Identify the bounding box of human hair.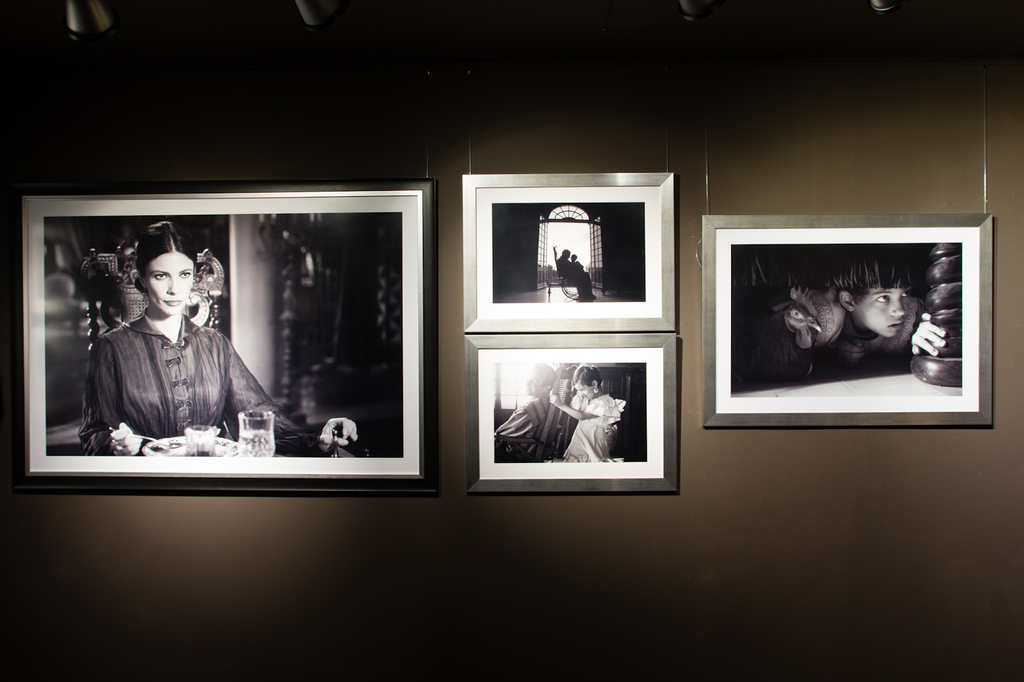
region(833, 249, 913, 301).
